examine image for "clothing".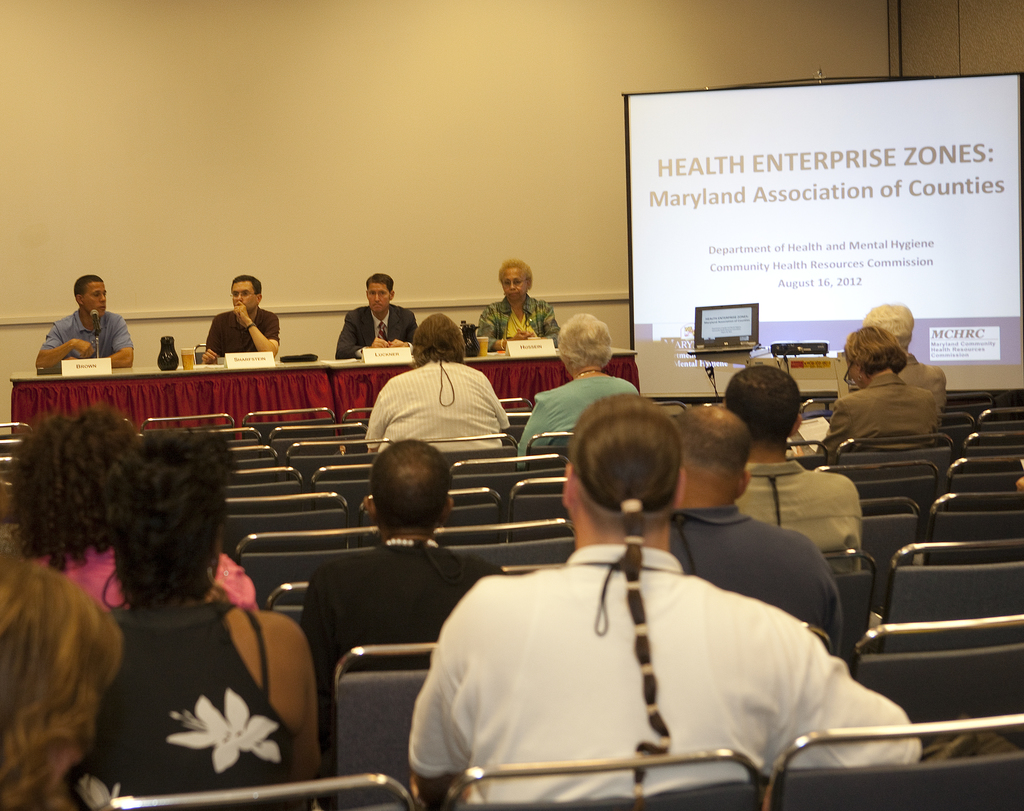
Examination result: box=[408, 475, 953, 787].
